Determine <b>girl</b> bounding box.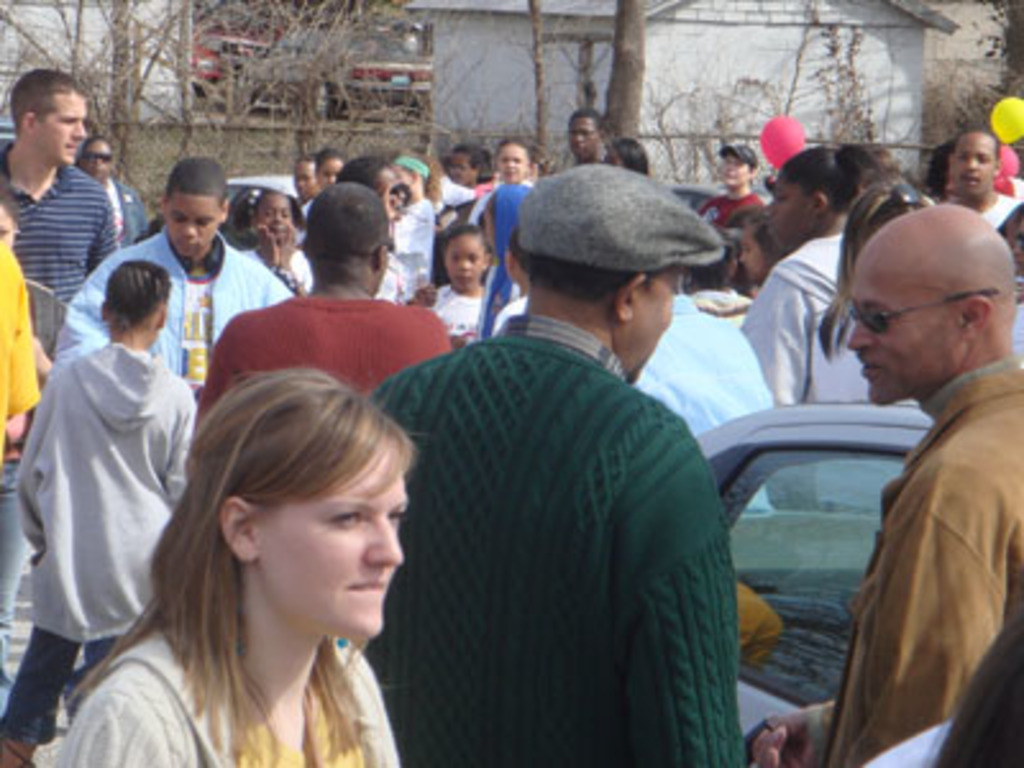
Determined: 417, 225, 489, 340.
